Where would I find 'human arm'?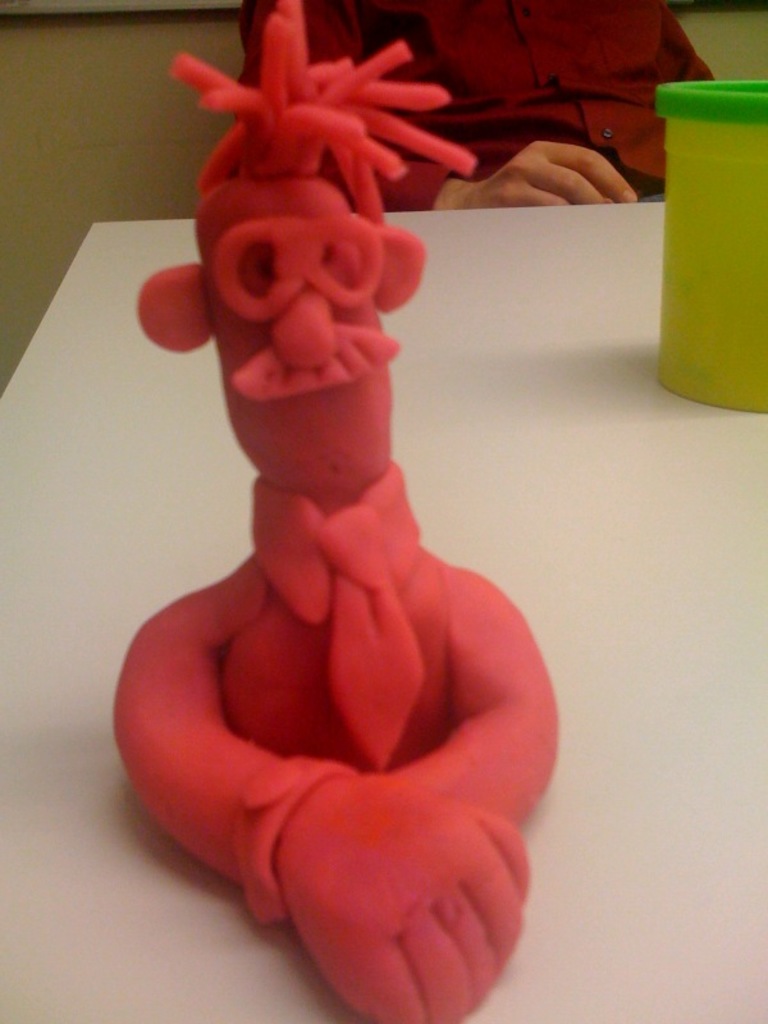
At region(134, 489, 541, 1000).
